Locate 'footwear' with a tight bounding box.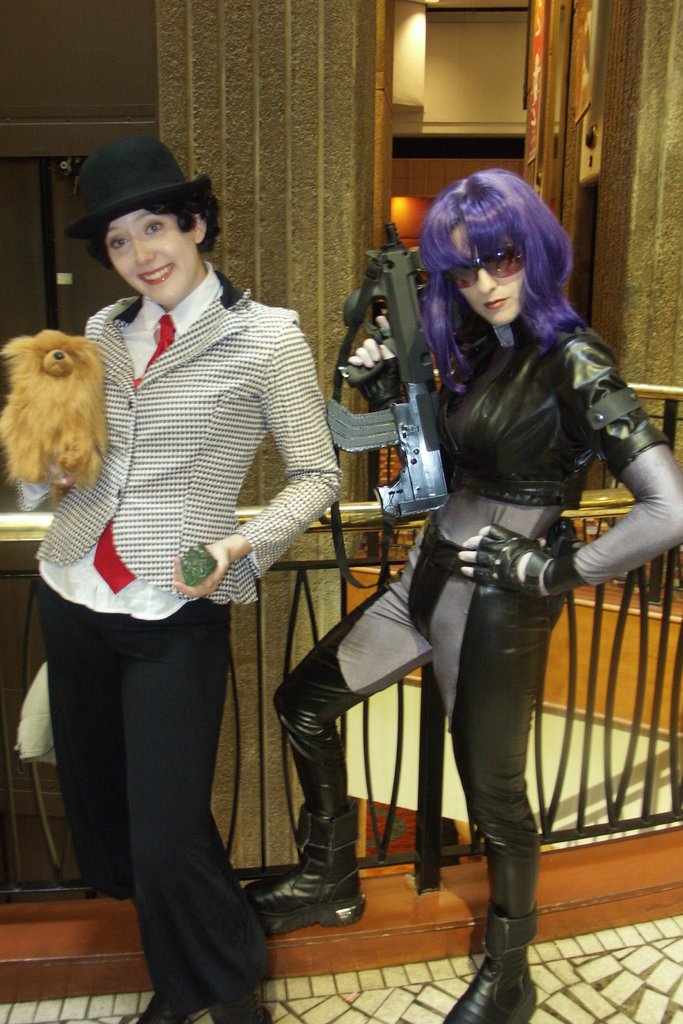
[x1=246, y1=798, x2=369, y2=934].
